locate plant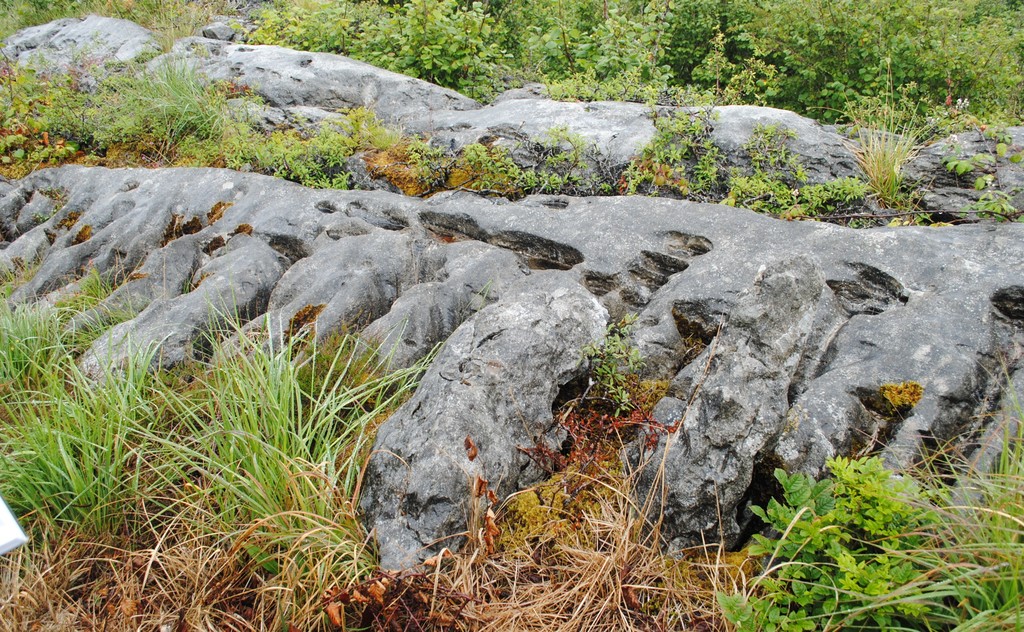
0 447 273 631
